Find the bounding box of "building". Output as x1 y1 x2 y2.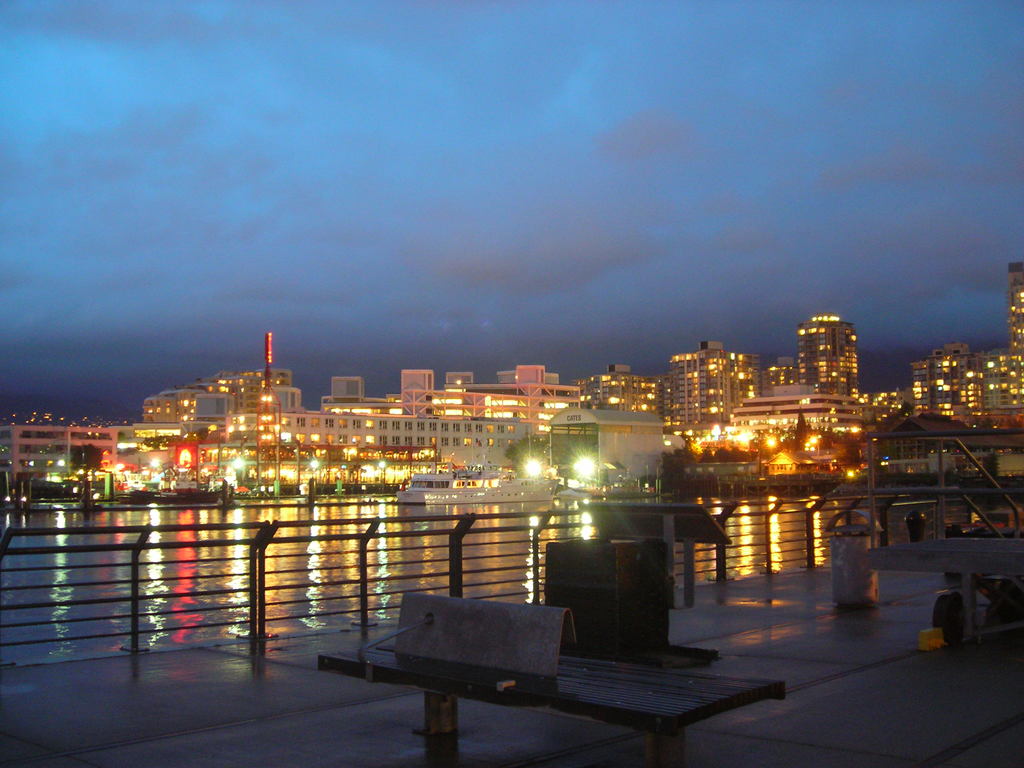
795 310 860 397.
